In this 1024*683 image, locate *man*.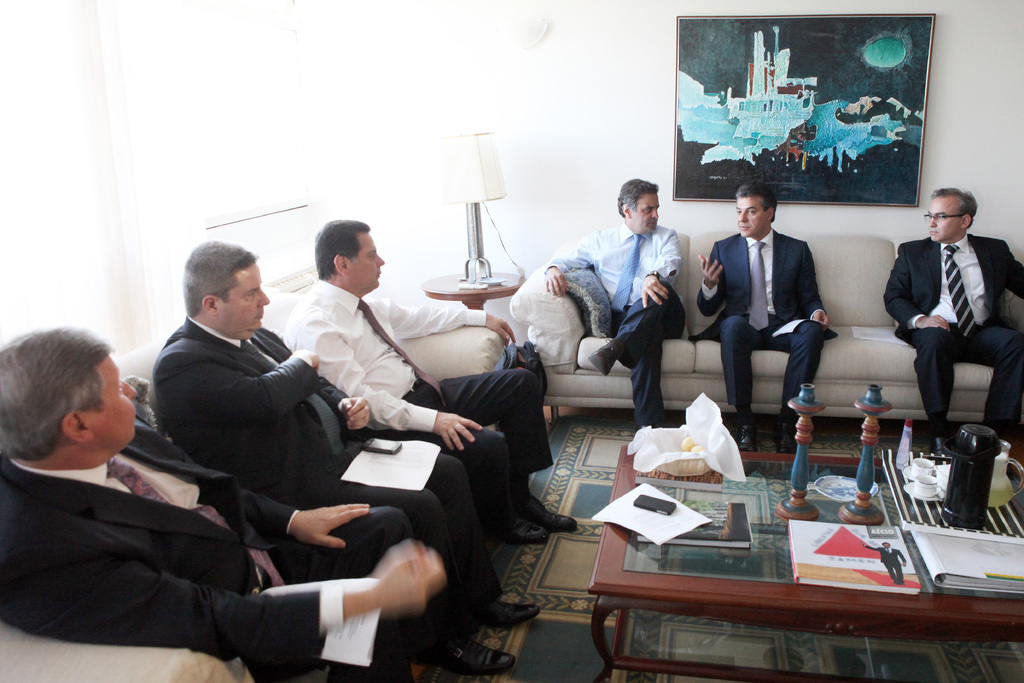
Bounding box: 545/177/686/430.
